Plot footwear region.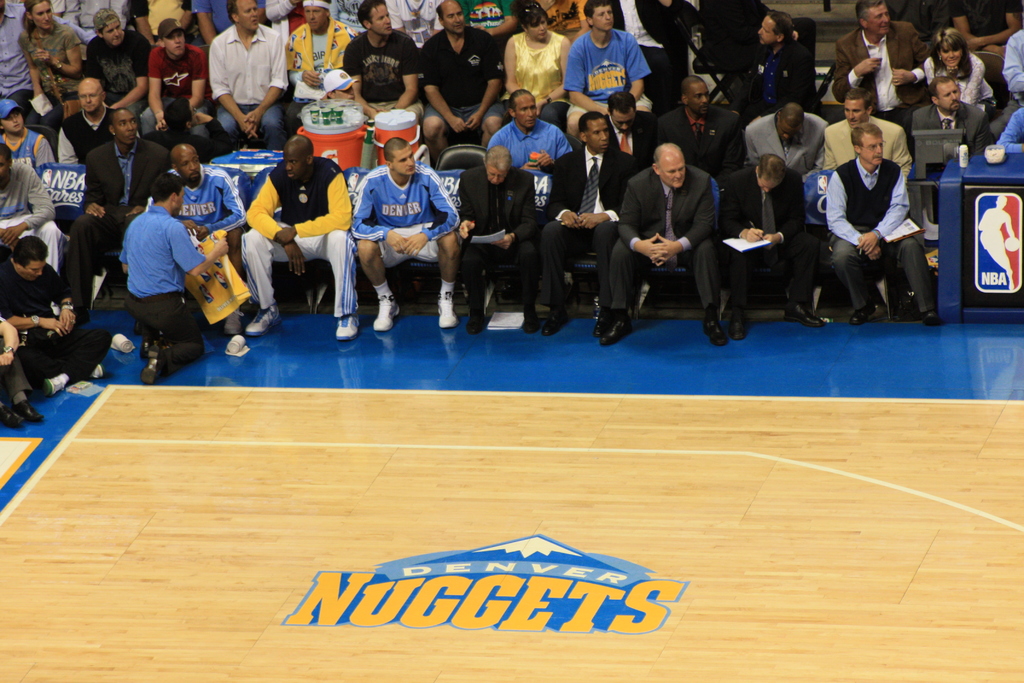
Plotted at [244,305,281,338].
